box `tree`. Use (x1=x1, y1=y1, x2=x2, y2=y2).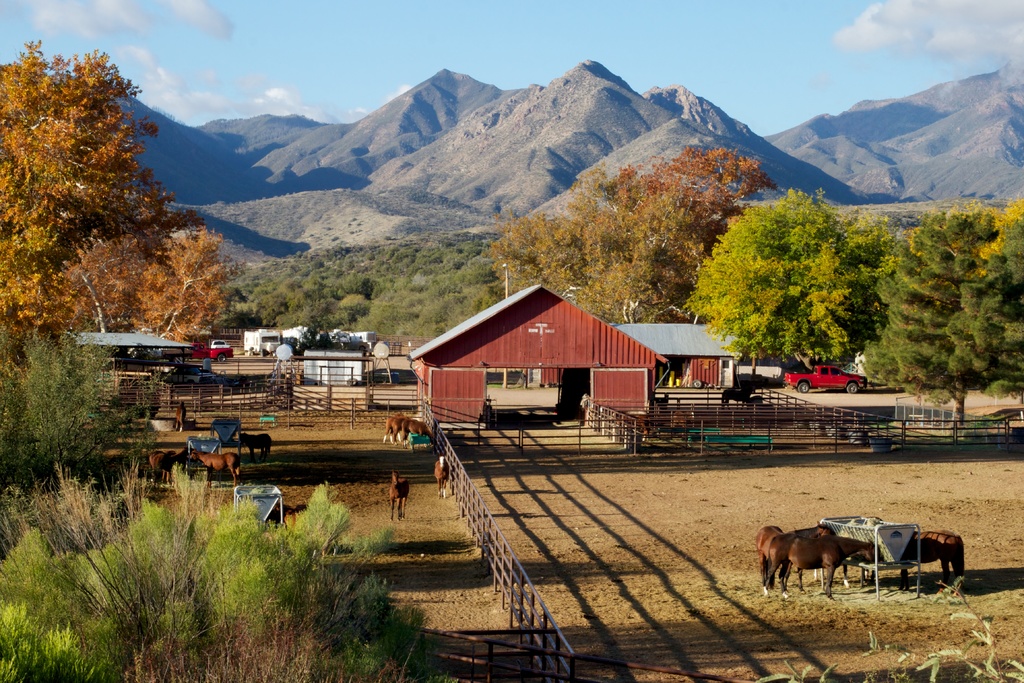
(x1=683, y1=185, x2=864, y2=373).
